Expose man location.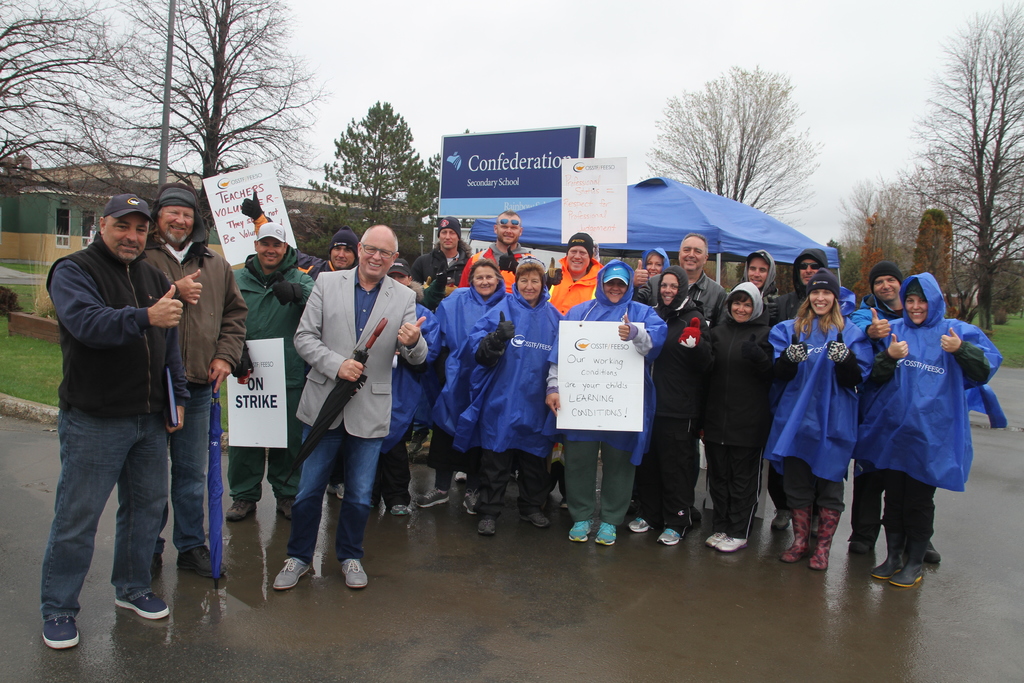
Exposed at (left=721, top=251, right=783, bottom=513).
